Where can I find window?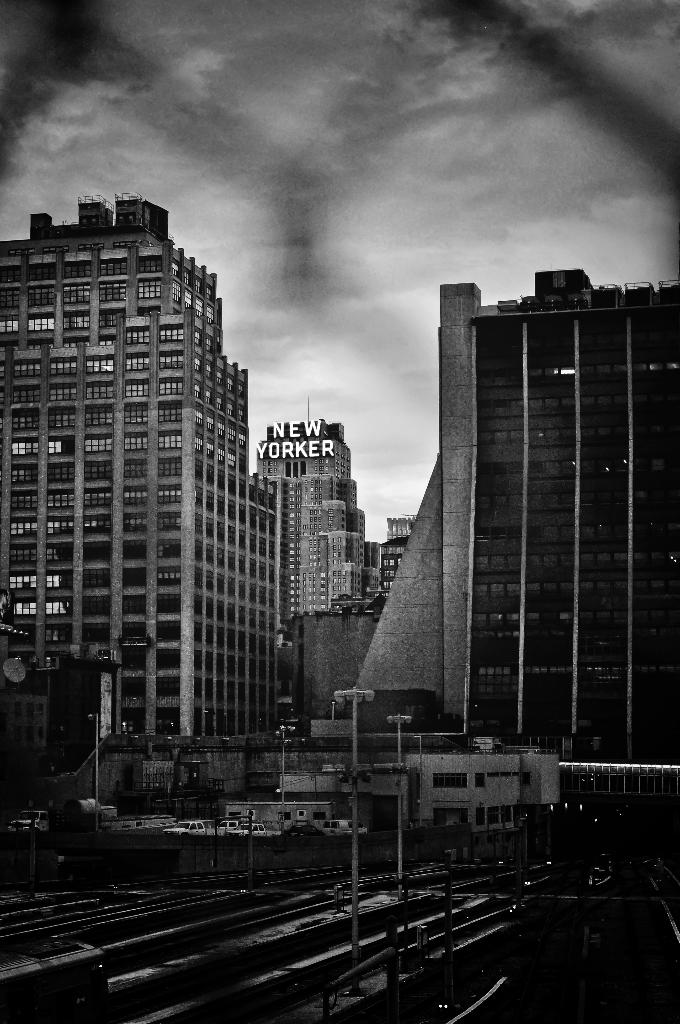
You can find it at select_region(487, 806, 500, 826).
